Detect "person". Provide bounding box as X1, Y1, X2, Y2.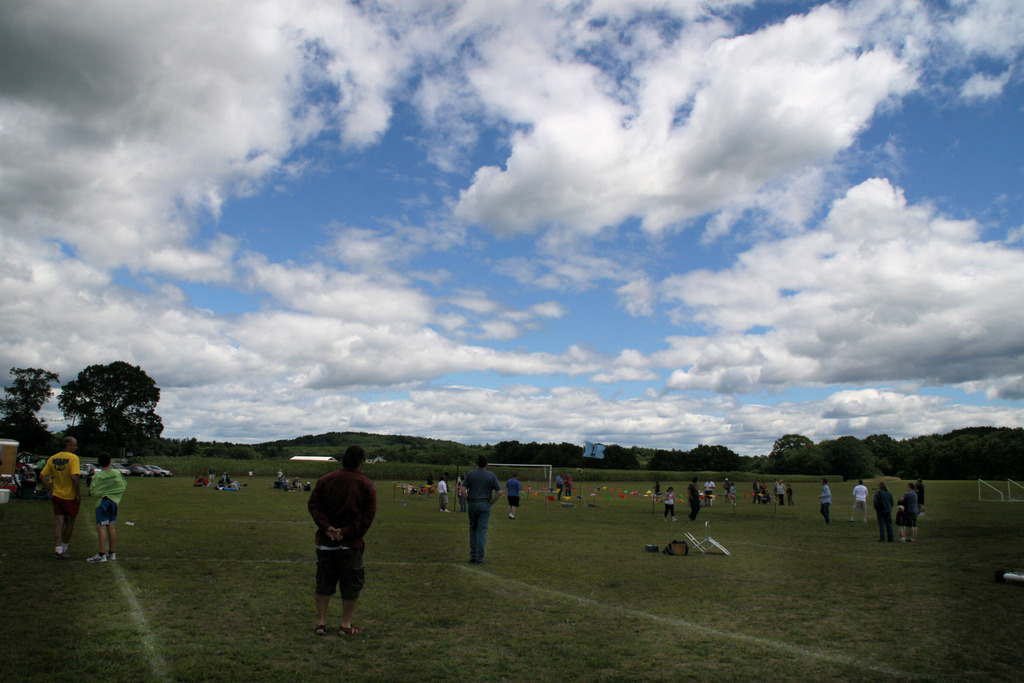
297, 453, 371, 642.
